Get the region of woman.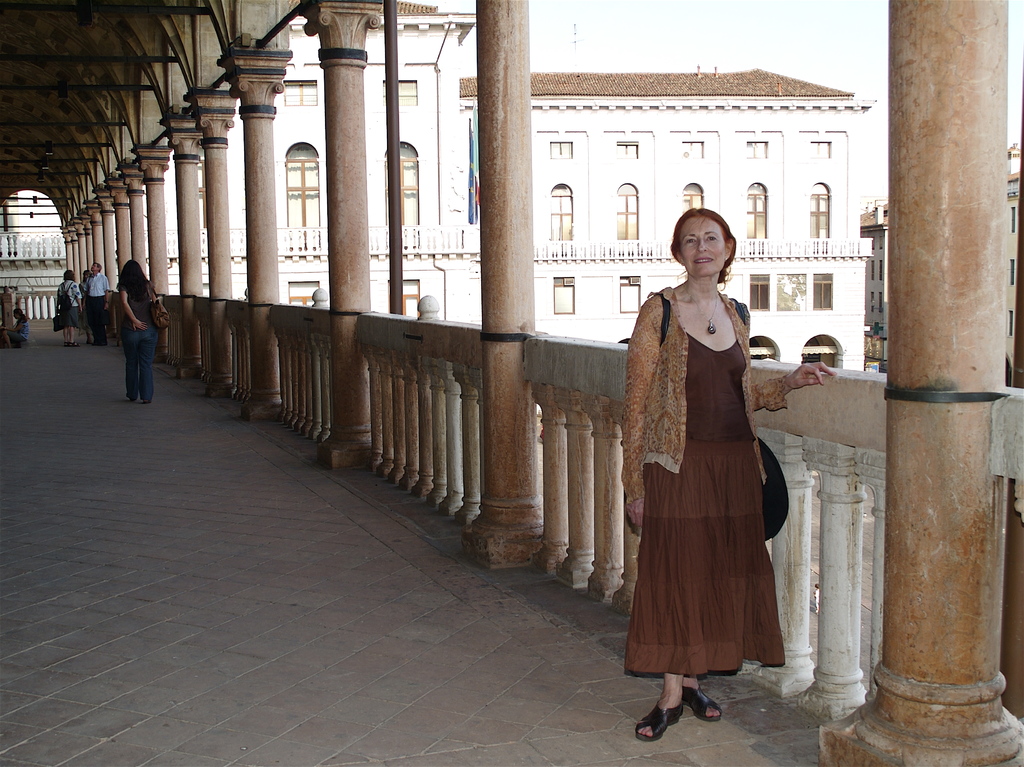
select_region(56, 267, 82, 348).
